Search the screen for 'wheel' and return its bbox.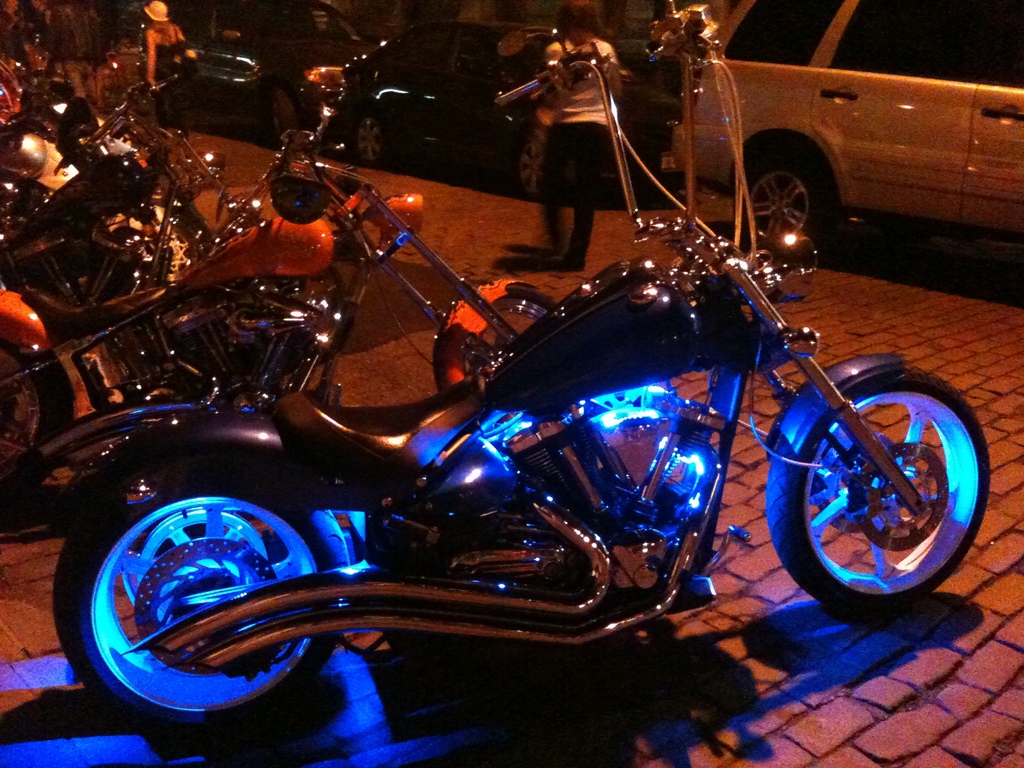
Found: (180,203,217,262).
